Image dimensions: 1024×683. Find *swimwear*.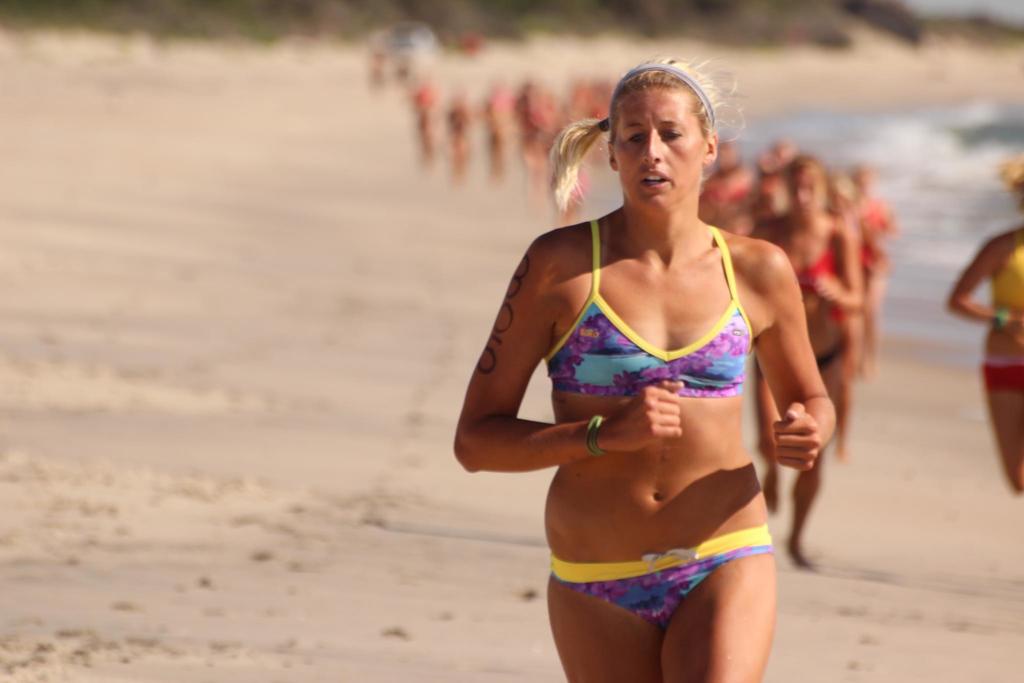
[left=531, top=214, right=789, bottom=632].
